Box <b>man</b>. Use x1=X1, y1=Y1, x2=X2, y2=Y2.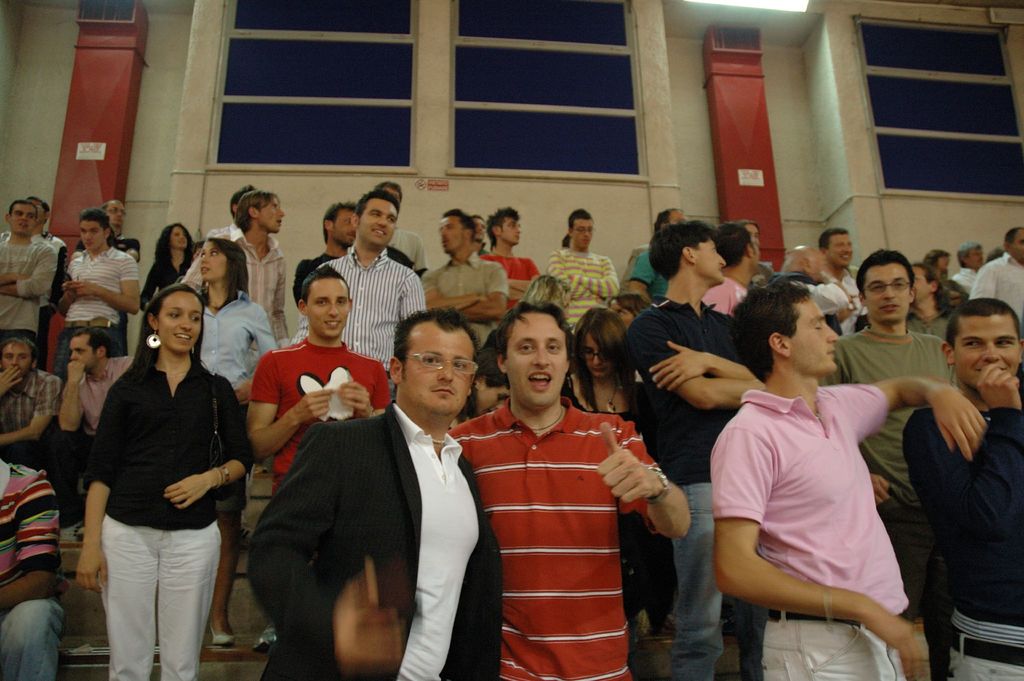
x1=821, y1=249, x2=960, y2=680.
